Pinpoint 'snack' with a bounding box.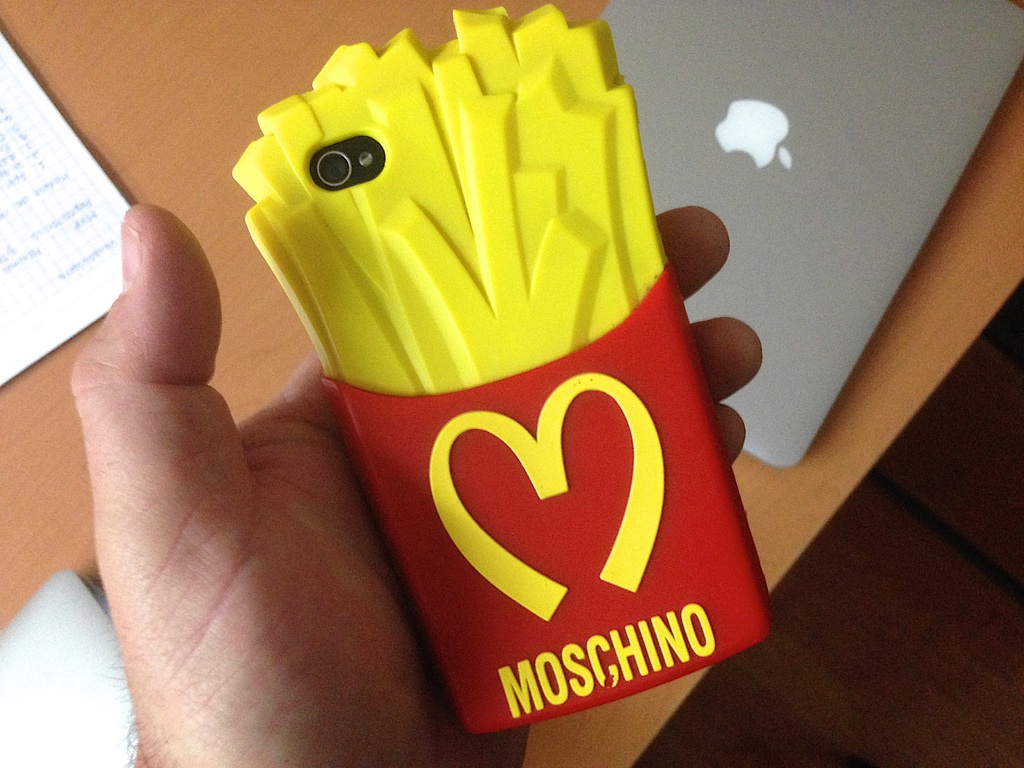
<box>216,26,778,767</box>.
